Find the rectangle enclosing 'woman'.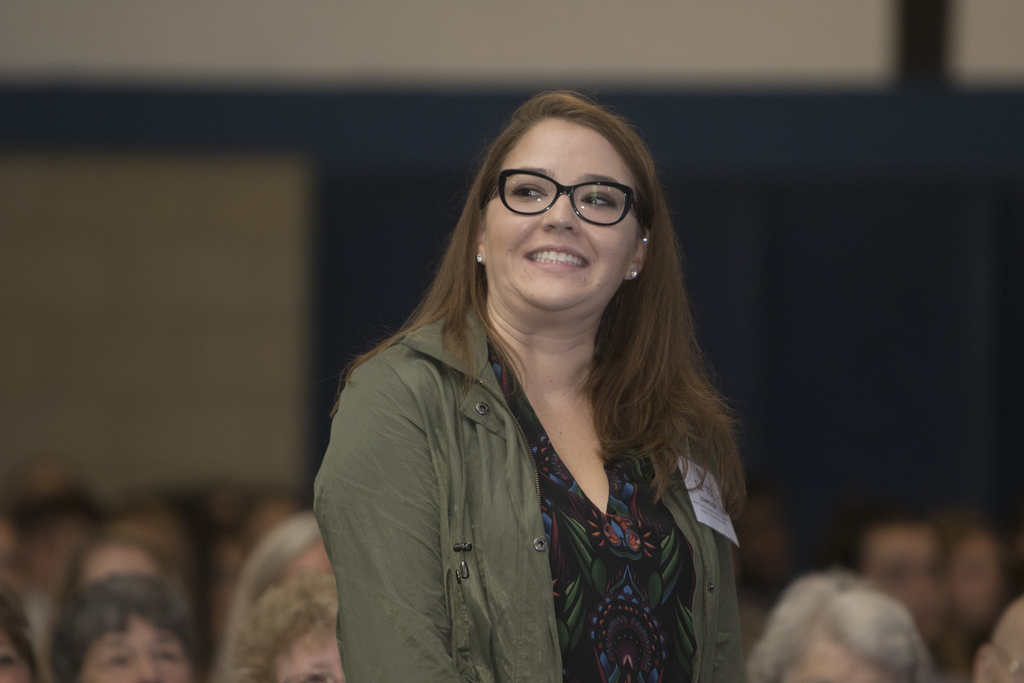
bbox=(216, 519, 339, 682).
